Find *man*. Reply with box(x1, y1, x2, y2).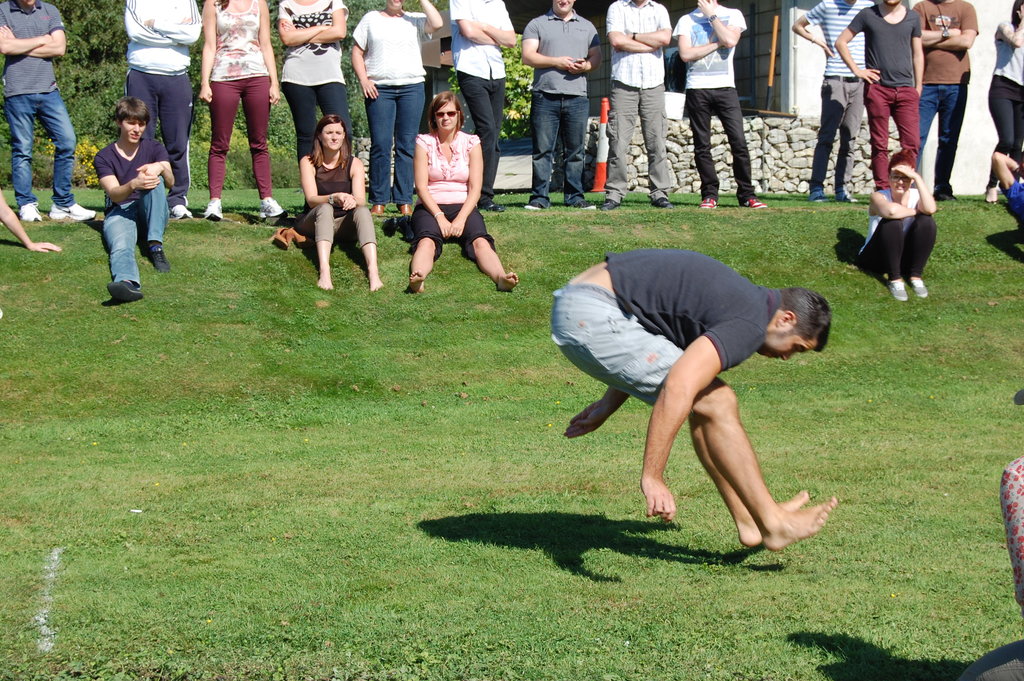
box(915, 0, 977, 202).
